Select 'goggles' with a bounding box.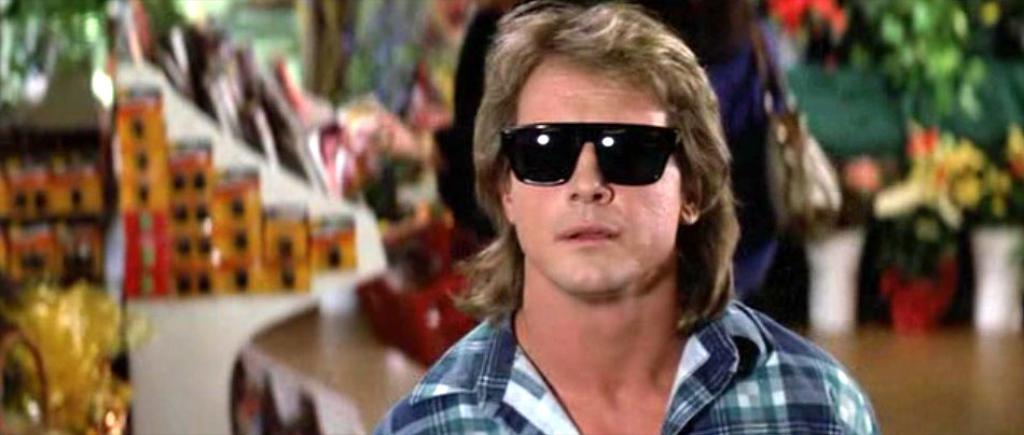
{"left": 495, "top": 107, "right": 697, "bottom": 190}.
